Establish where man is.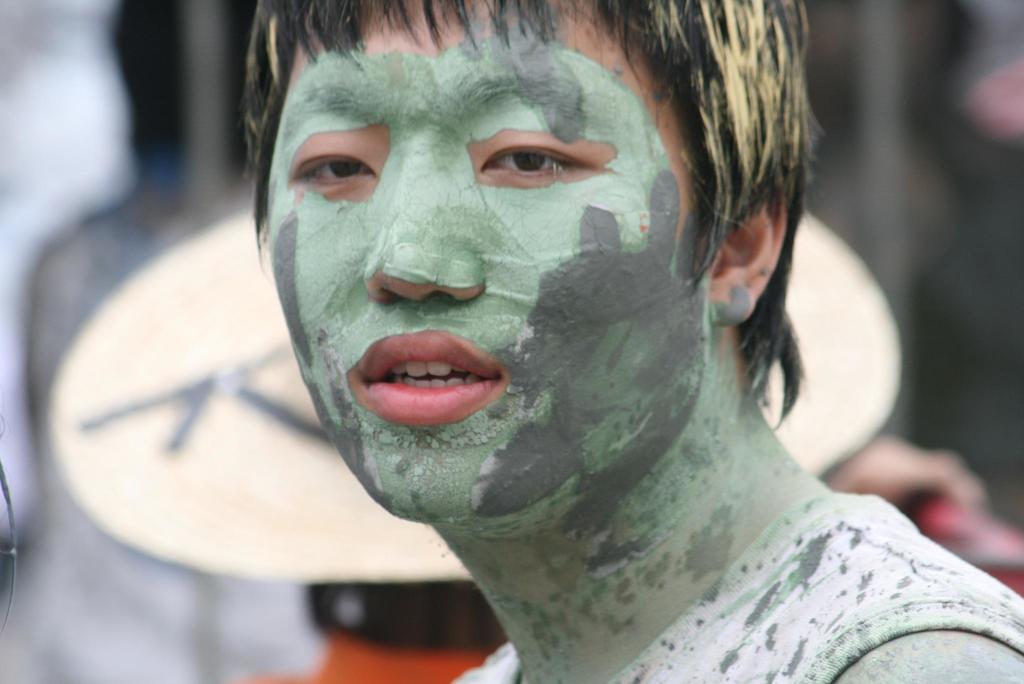
Established at bbox(96, 6, 977, 663).
